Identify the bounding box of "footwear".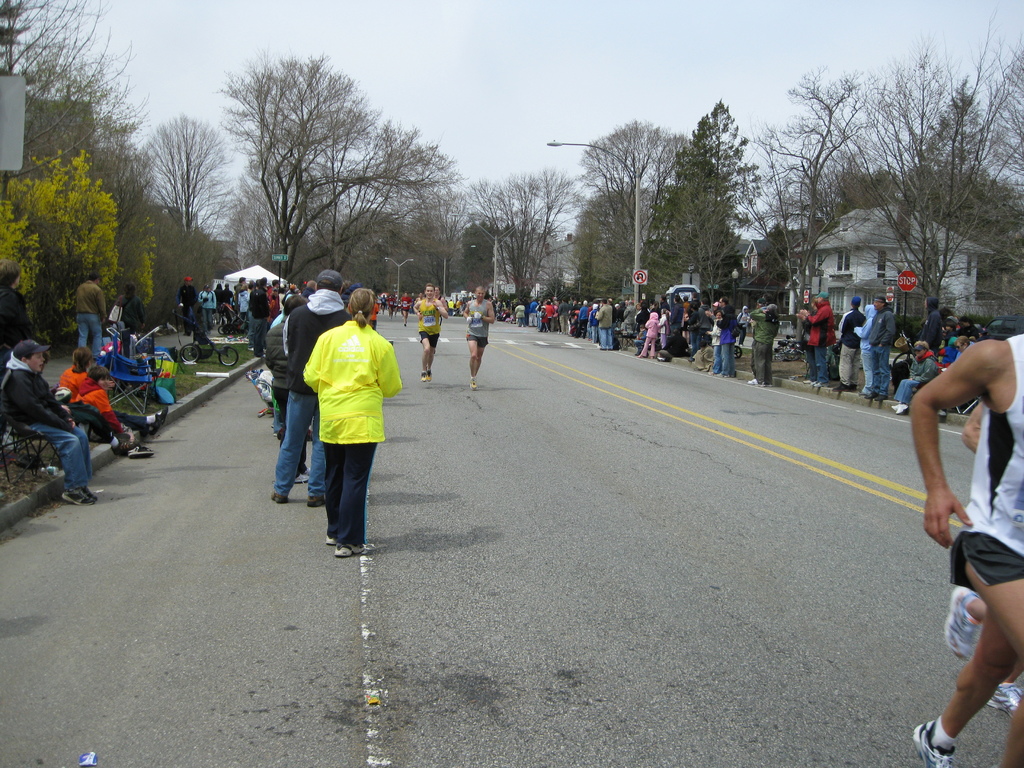
detection(111, 443, 127, 456).
